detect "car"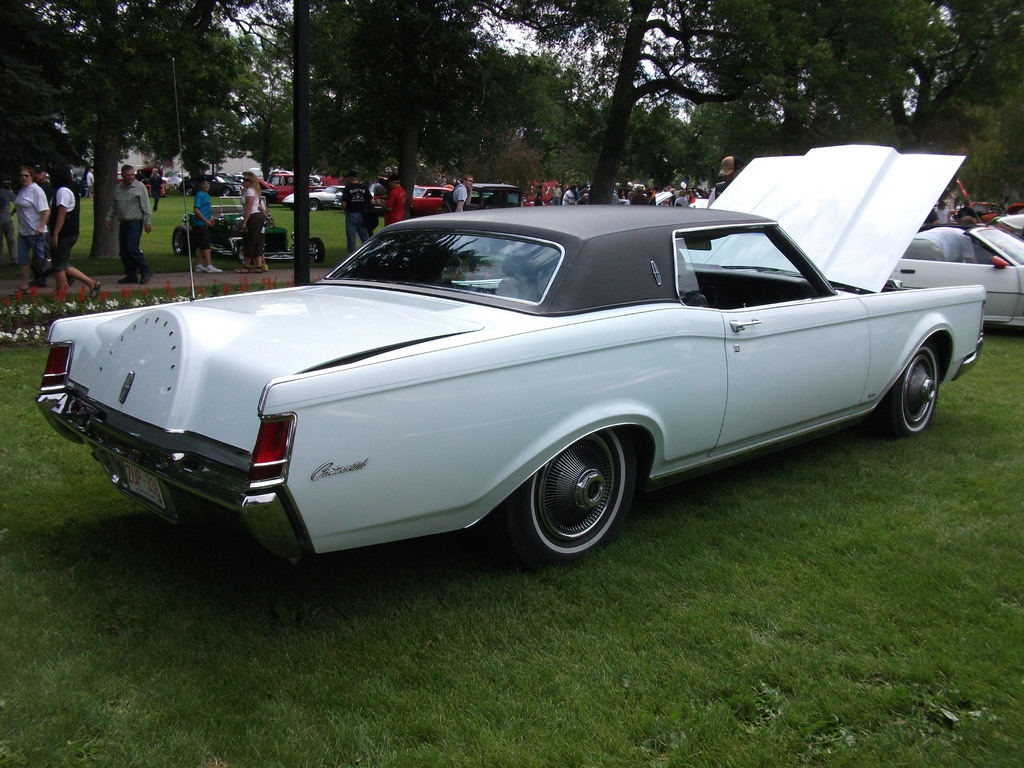
(x1=1000, y1=209, x2=1023, y2=240)
